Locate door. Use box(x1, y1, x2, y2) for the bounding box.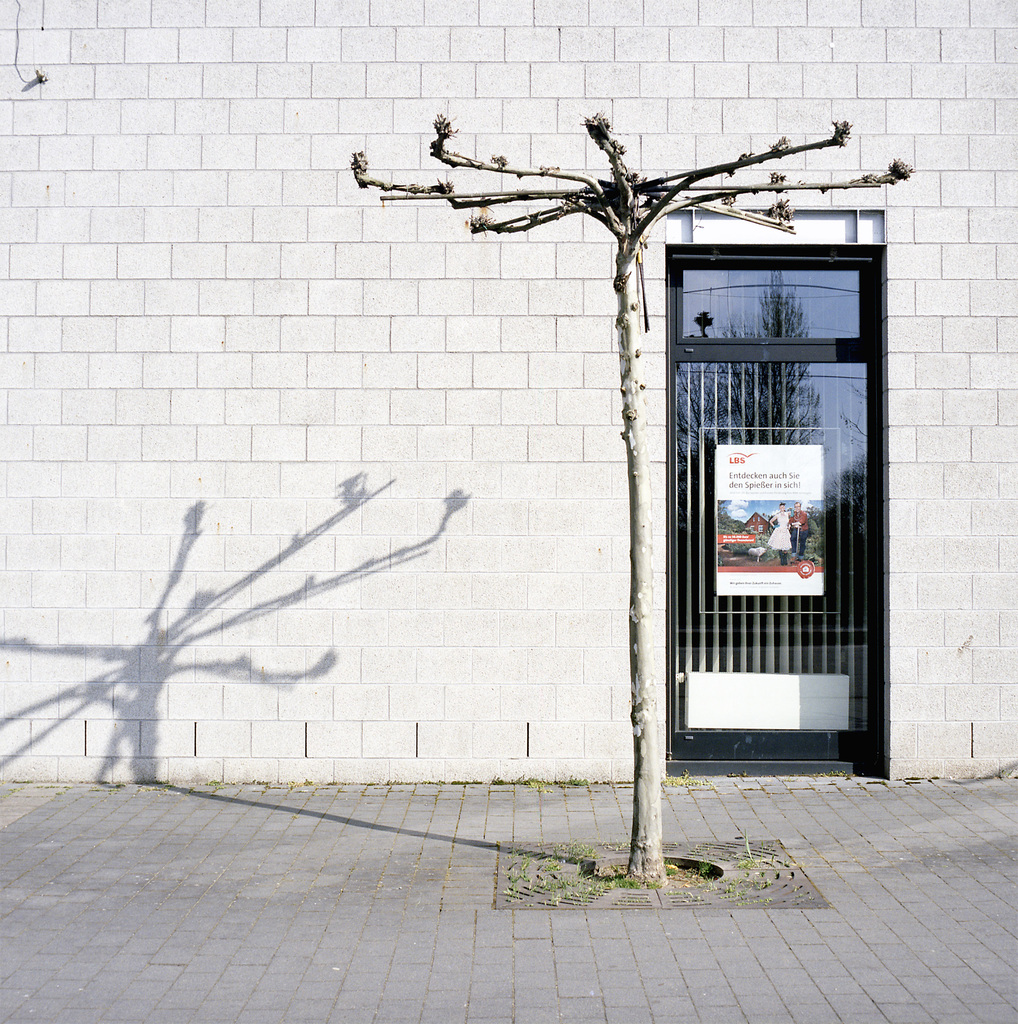
box(662, 225, 892, 783).
